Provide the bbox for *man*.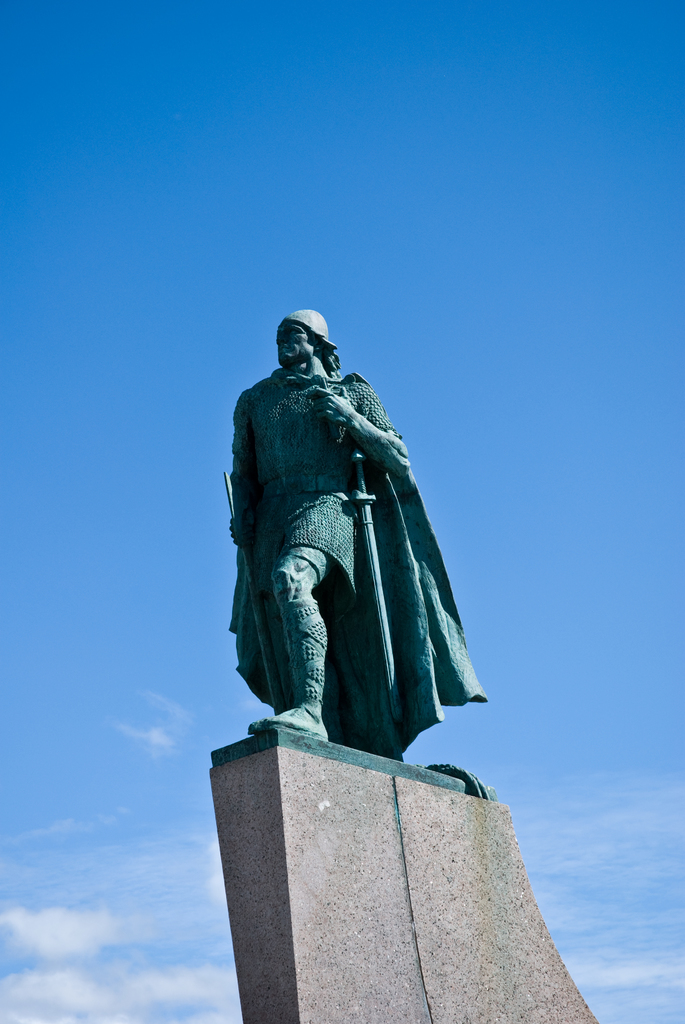
[left=222, top=289, right=460, bottom=739].
